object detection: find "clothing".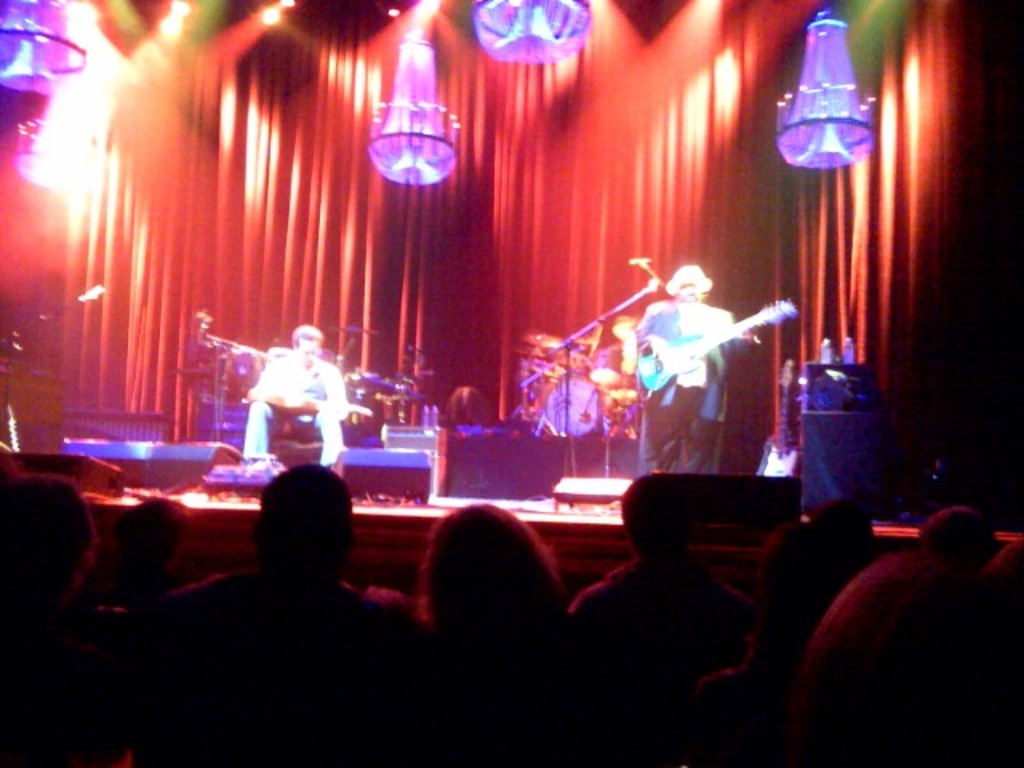
722 637 819 766.
